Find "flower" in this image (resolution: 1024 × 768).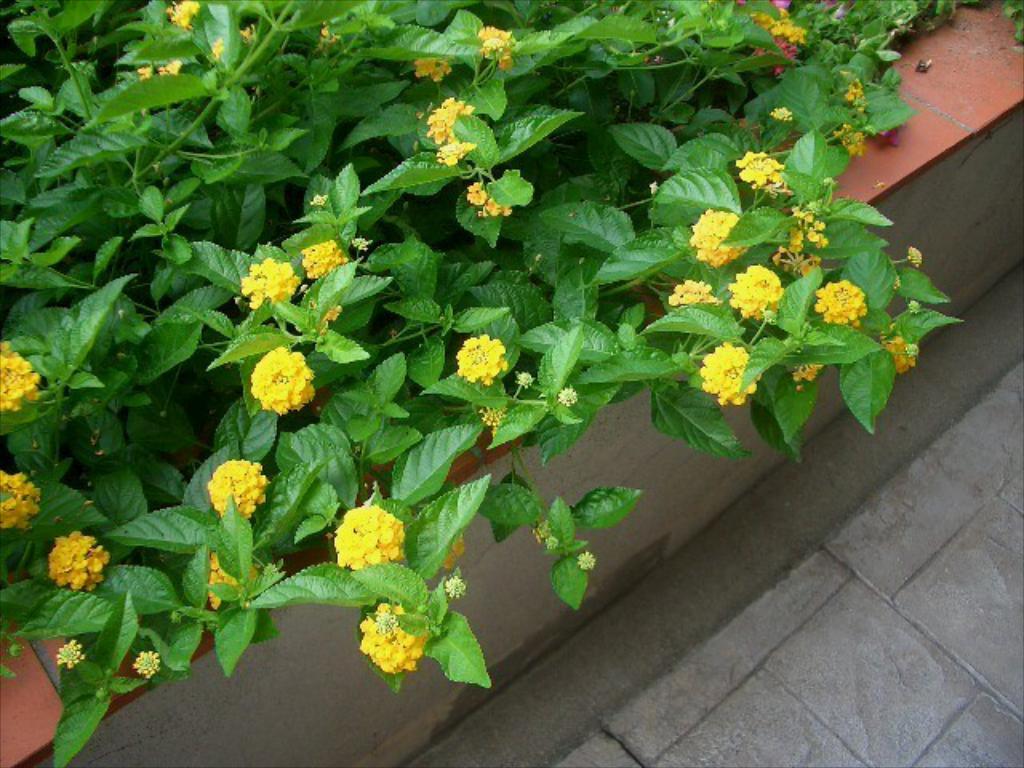
{"left": 48, "top": 533, "right": 110, "bottom": 592}.
